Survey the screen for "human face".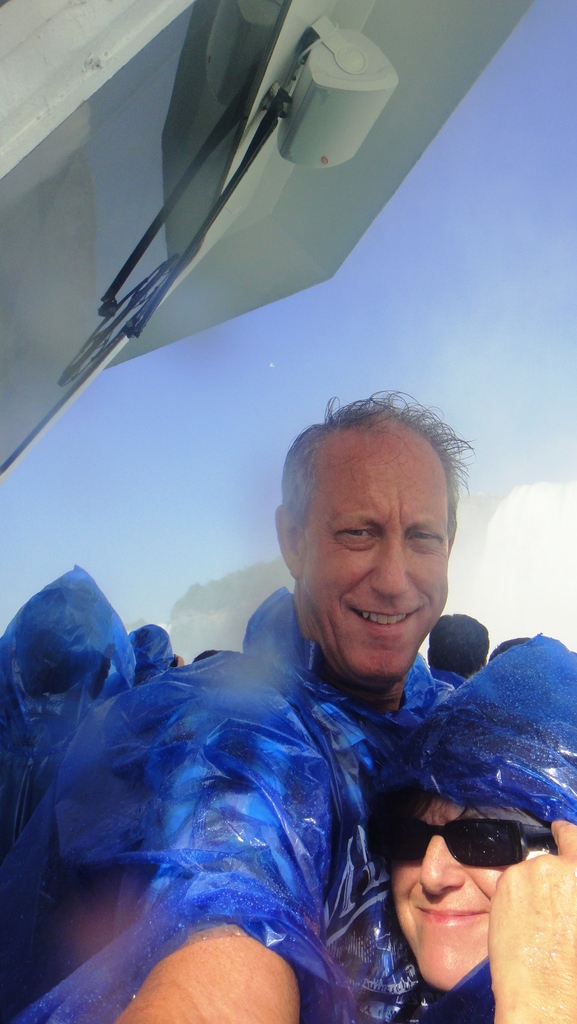
Survey found: locate(297, 450, 451, 681).
